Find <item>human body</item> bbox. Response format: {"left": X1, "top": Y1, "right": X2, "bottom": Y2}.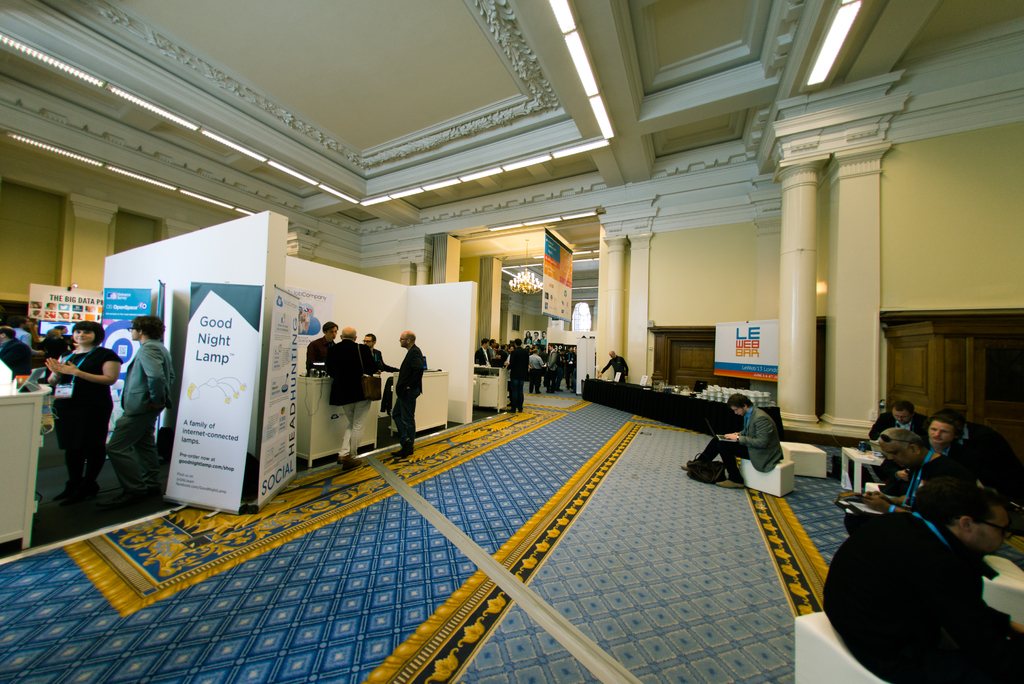
{"left": 502, "top": 345, "right": 527, "bottom": 410}.
